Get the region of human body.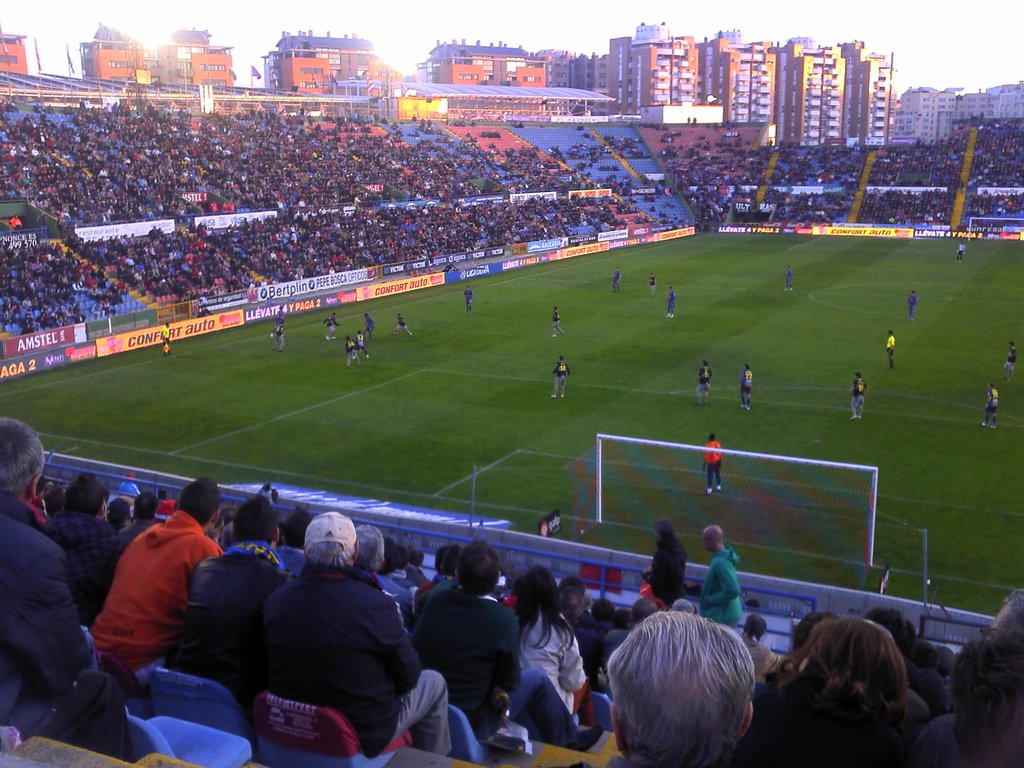
[21,316,35,335].
